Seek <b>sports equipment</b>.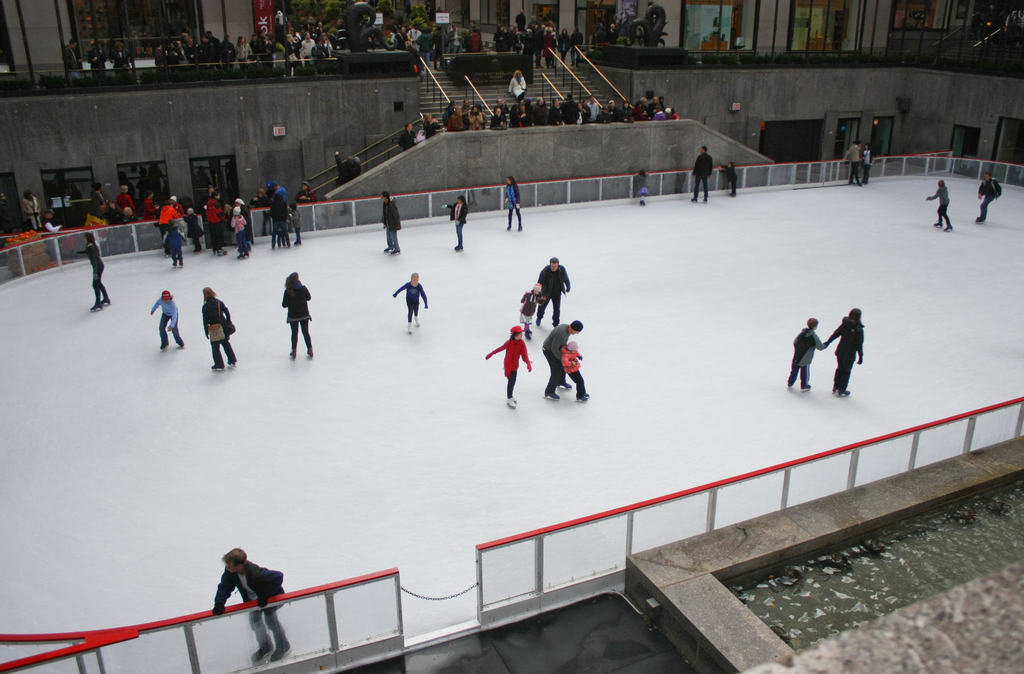
[172, 259, 178, 269].
